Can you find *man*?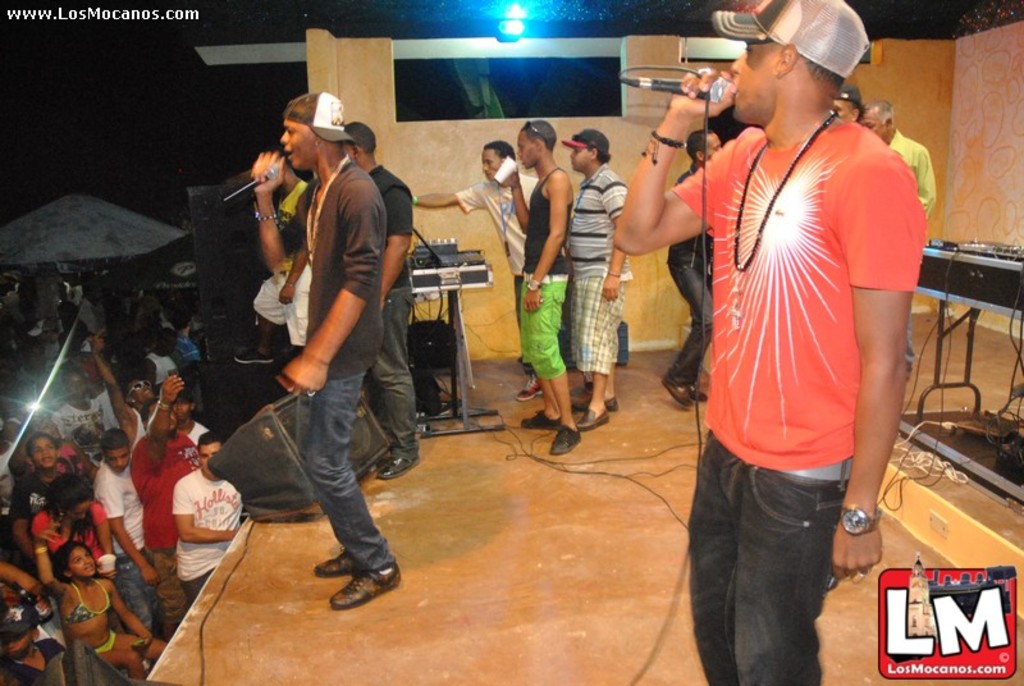
Yes, bounding box: select_region(132, 372, 202, 641).
